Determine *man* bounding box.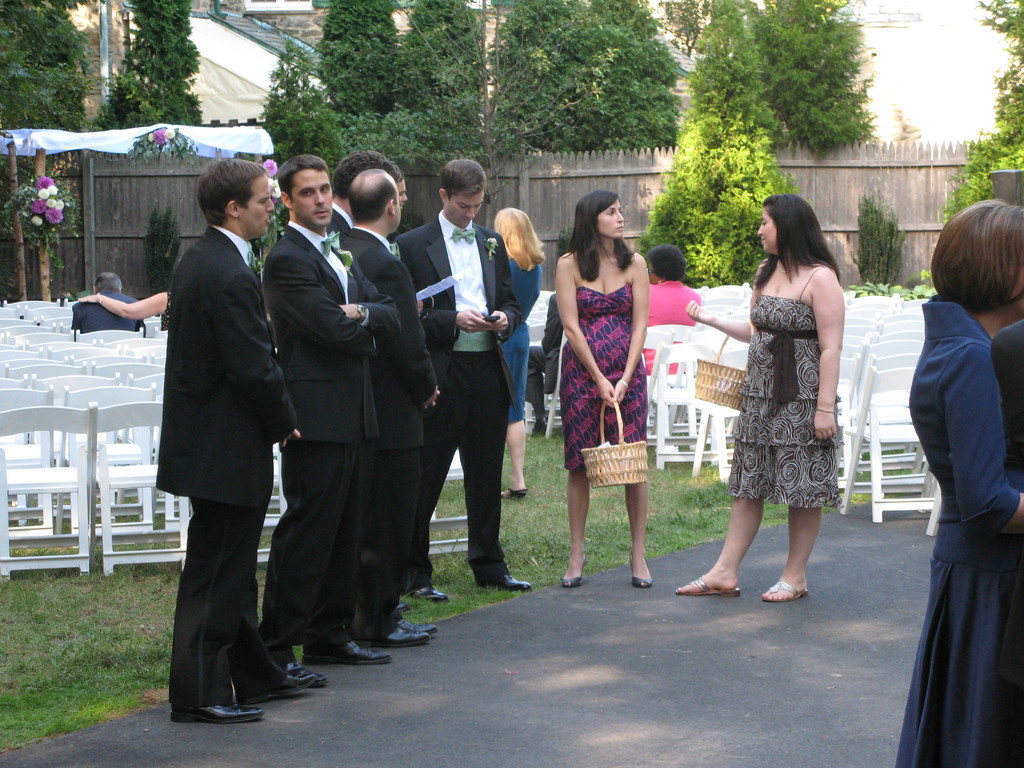
Determined: 397 161 538 609.
